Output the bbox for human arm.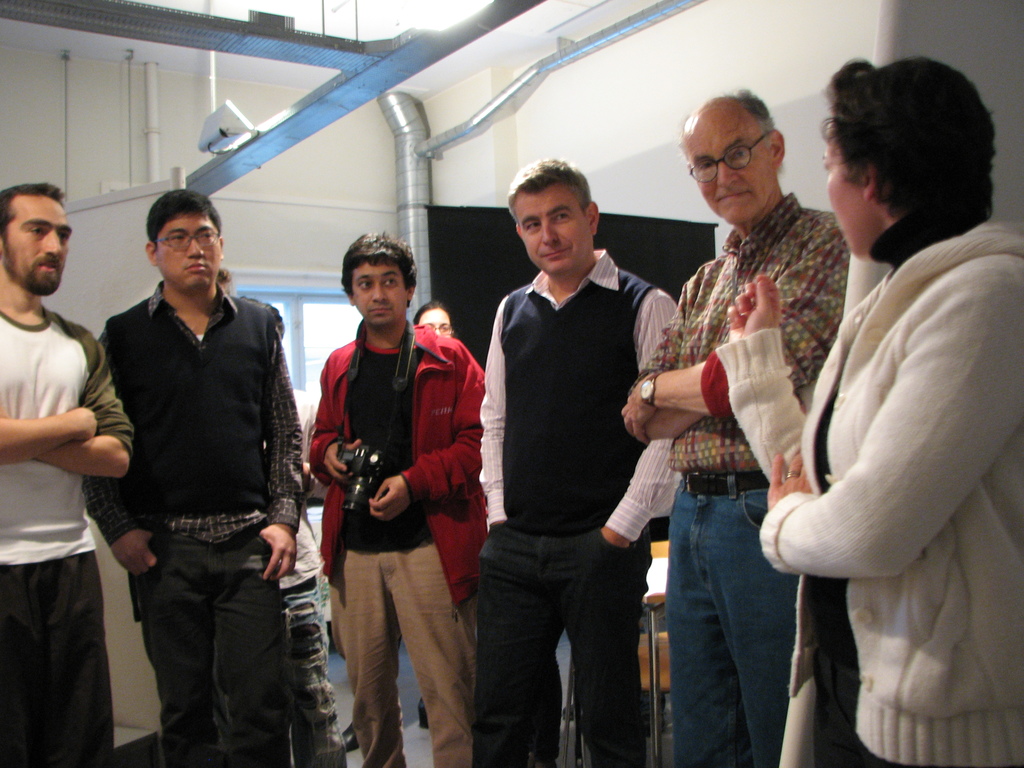
bbox(632, 294, 703, 442).
